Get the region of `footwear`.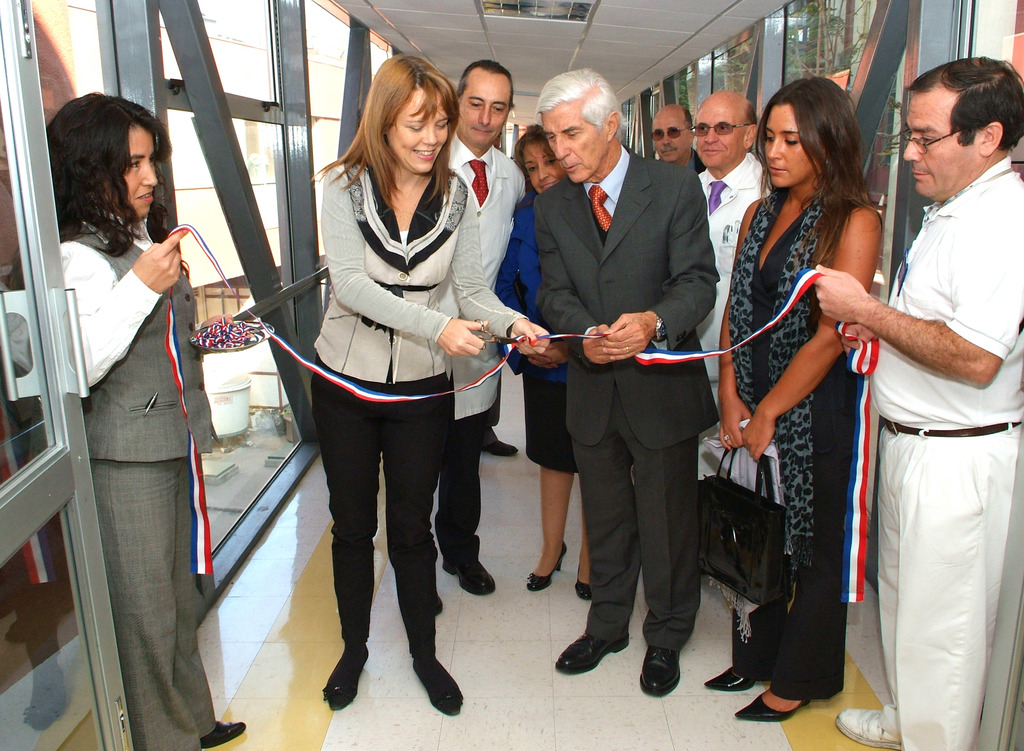
556,606,628,674.
